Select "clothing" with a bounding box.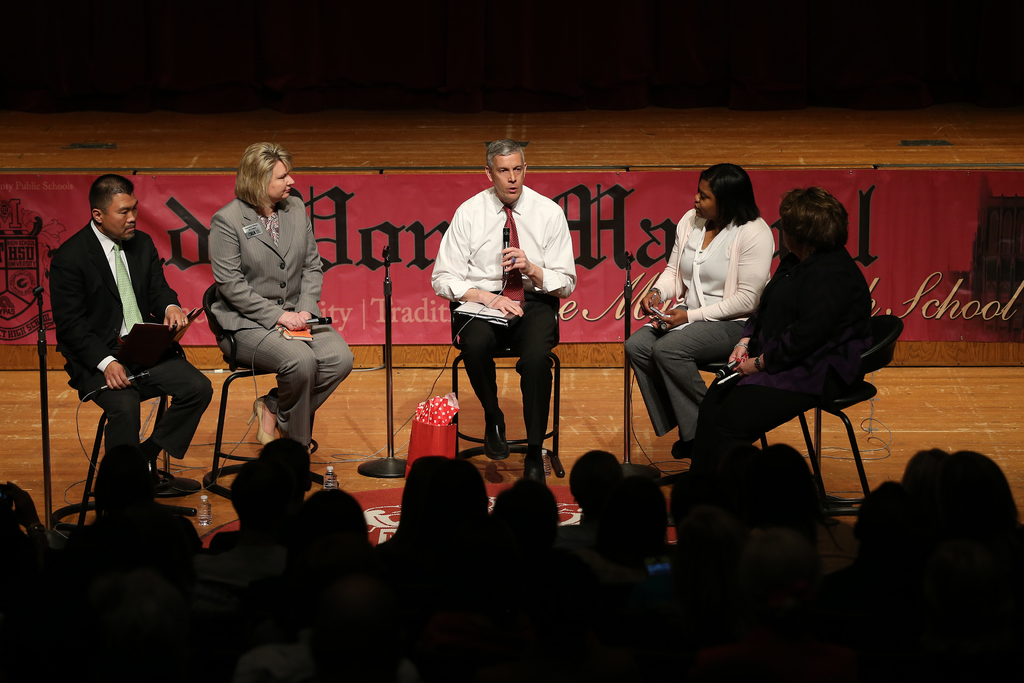
x1=211, y1=194, x2=349, y2=444.
